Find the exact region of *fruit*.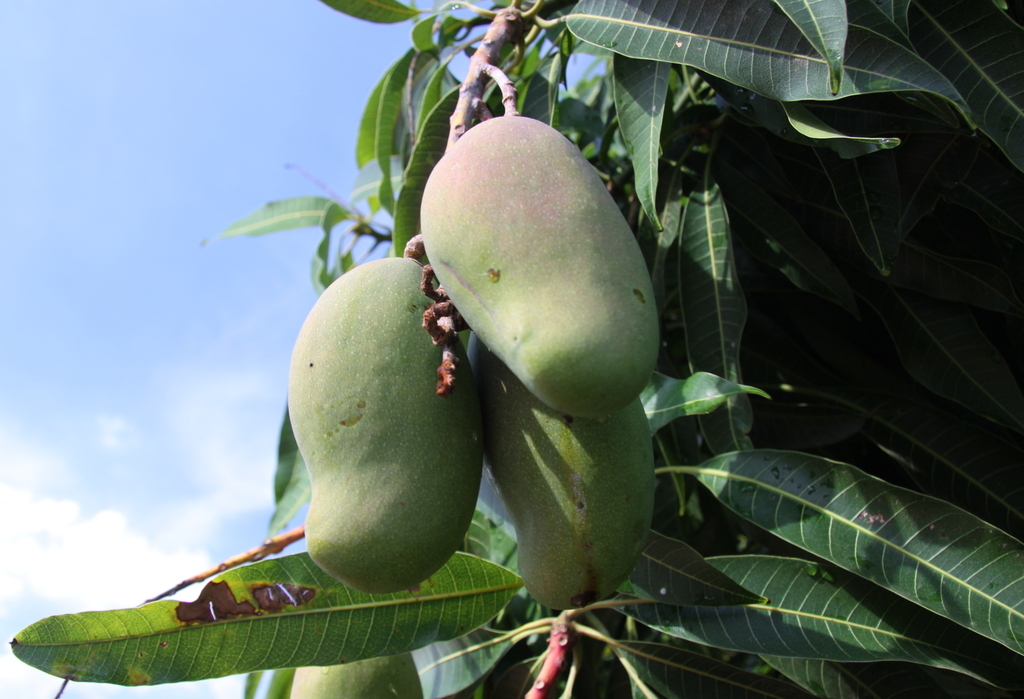
Exact region: crop(418, 110, 671, 419).
